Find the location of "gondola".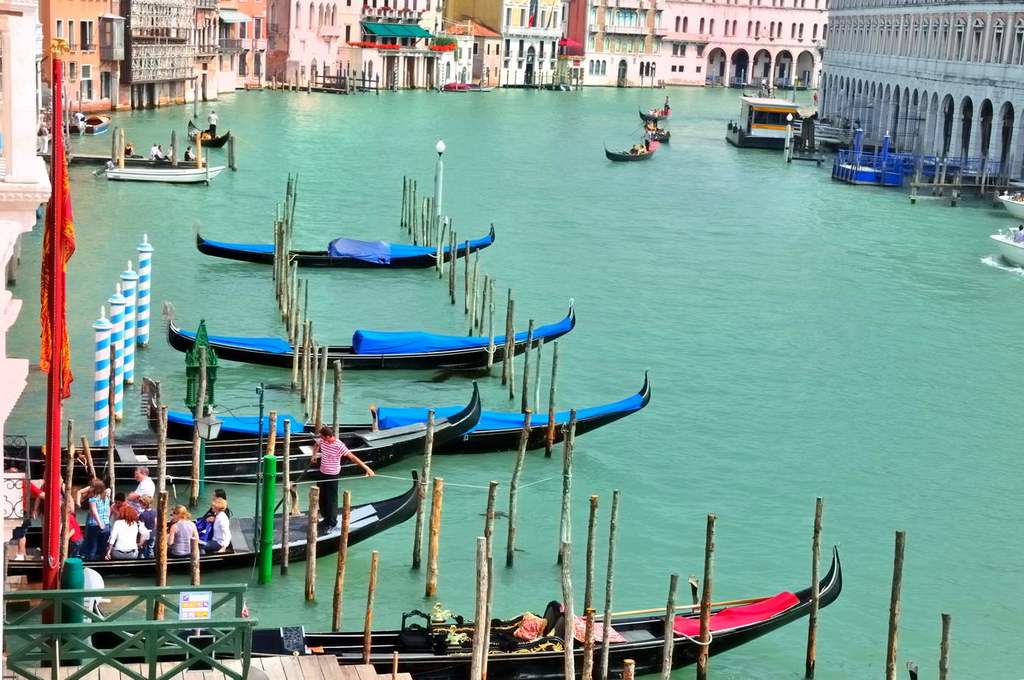
Location: <region>135, 360, 646, 461</region>.
